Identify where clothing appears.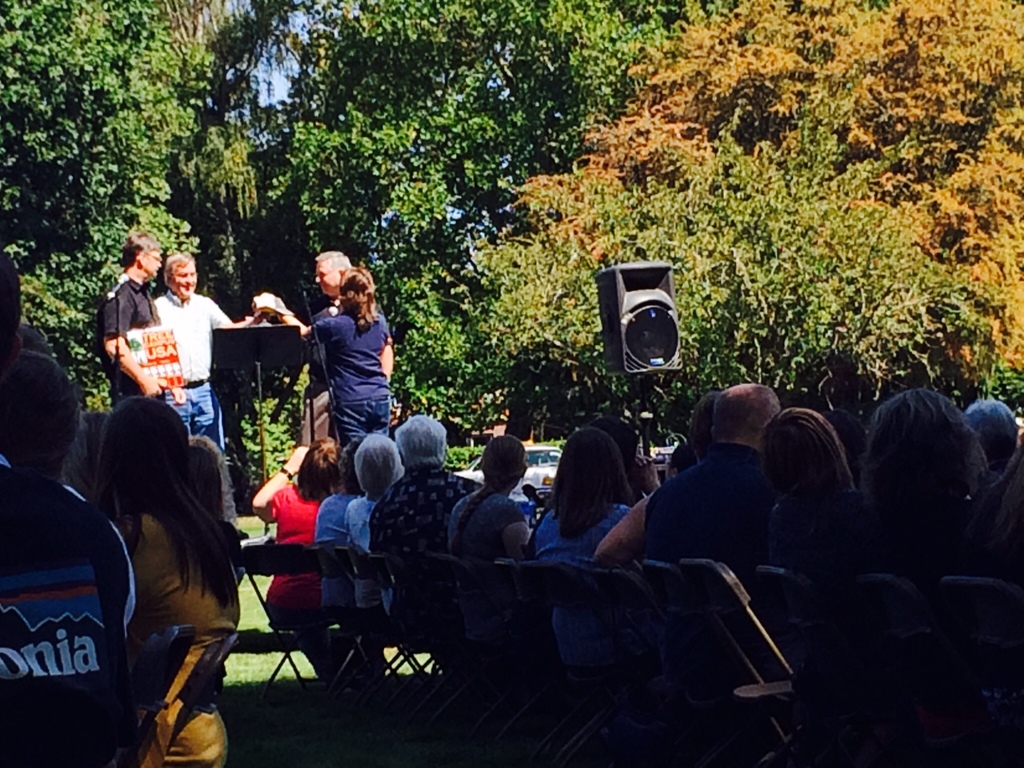
Appears at [350, 488, 383, 618].
